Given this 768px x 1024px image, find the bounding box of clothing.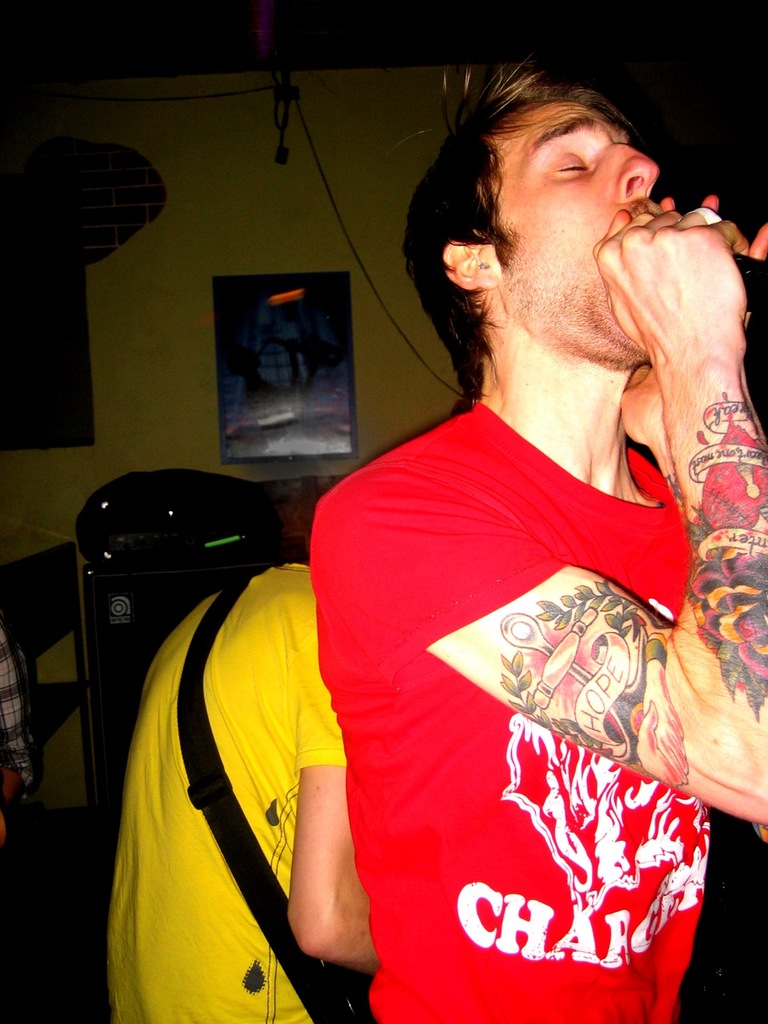
302:354:711:1021.
